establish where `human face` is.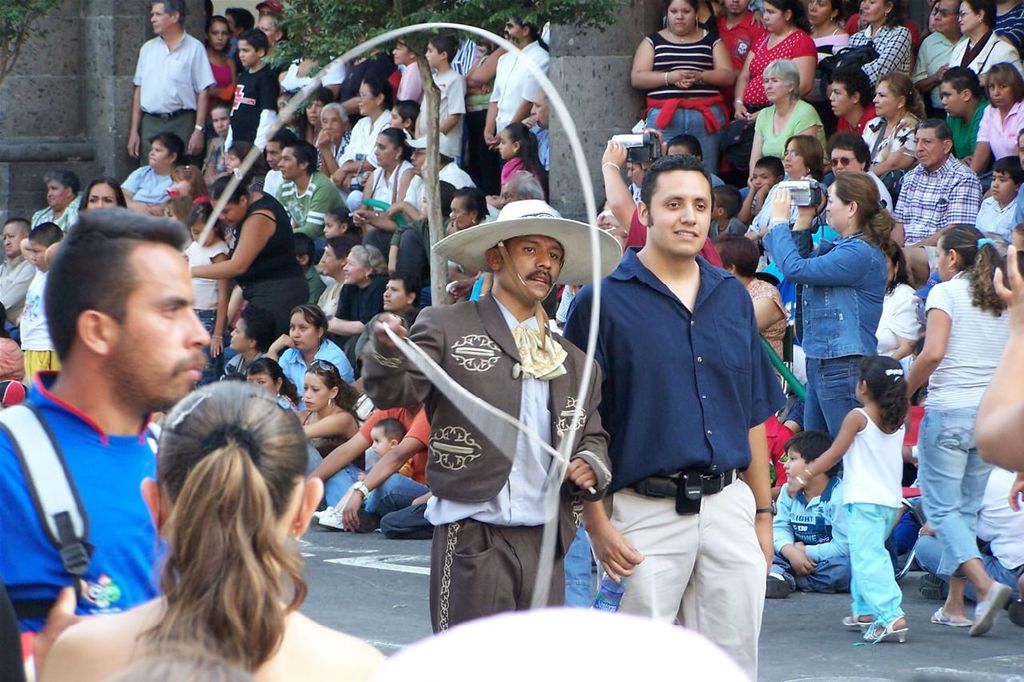
Established at [820, 186, 848, 231].
